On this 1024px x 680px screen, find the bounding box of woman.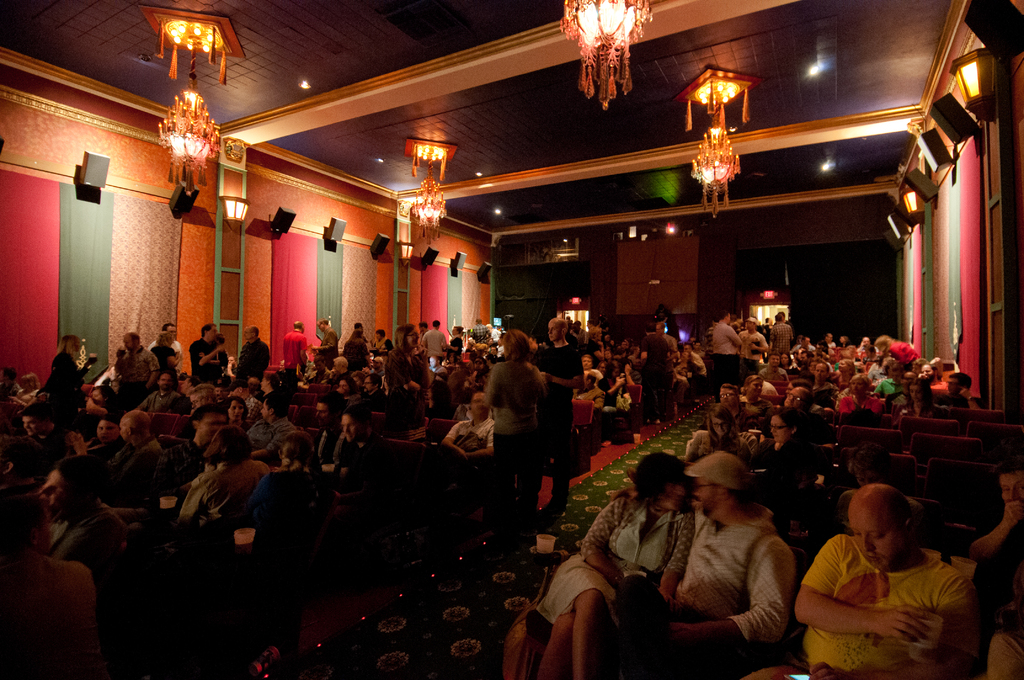
Bounding box: pyautogui.locateOnScreen(222, 393, 252, 436).
